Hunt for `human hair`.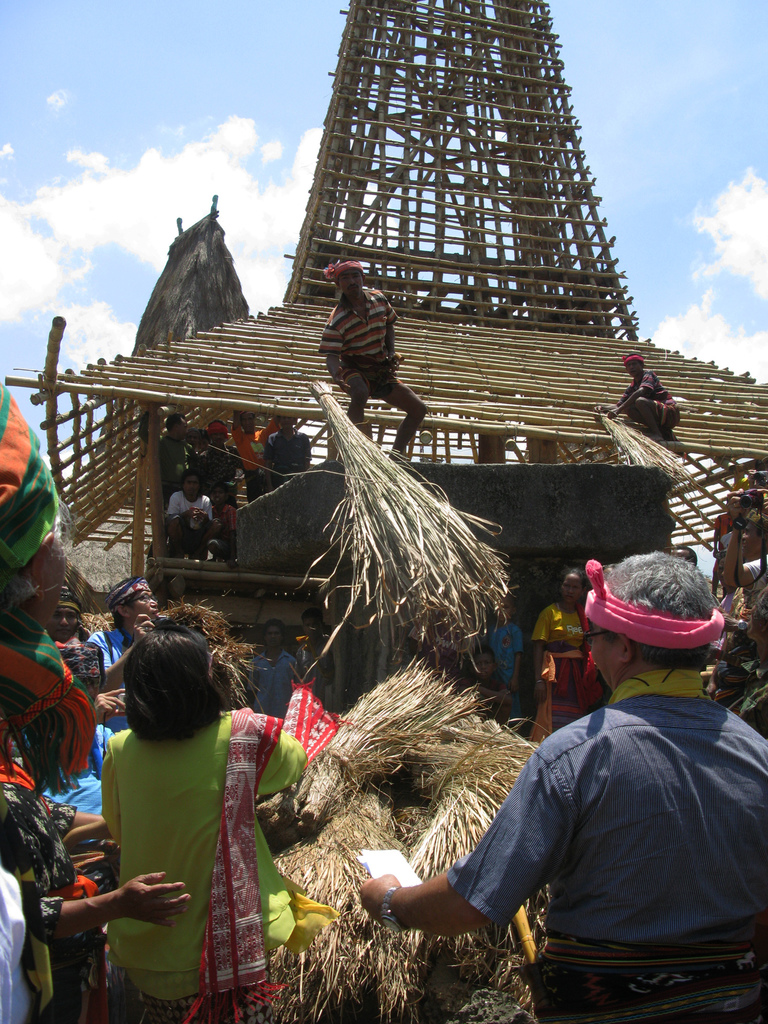
Hunted down at (56, 588, 84, 623).
